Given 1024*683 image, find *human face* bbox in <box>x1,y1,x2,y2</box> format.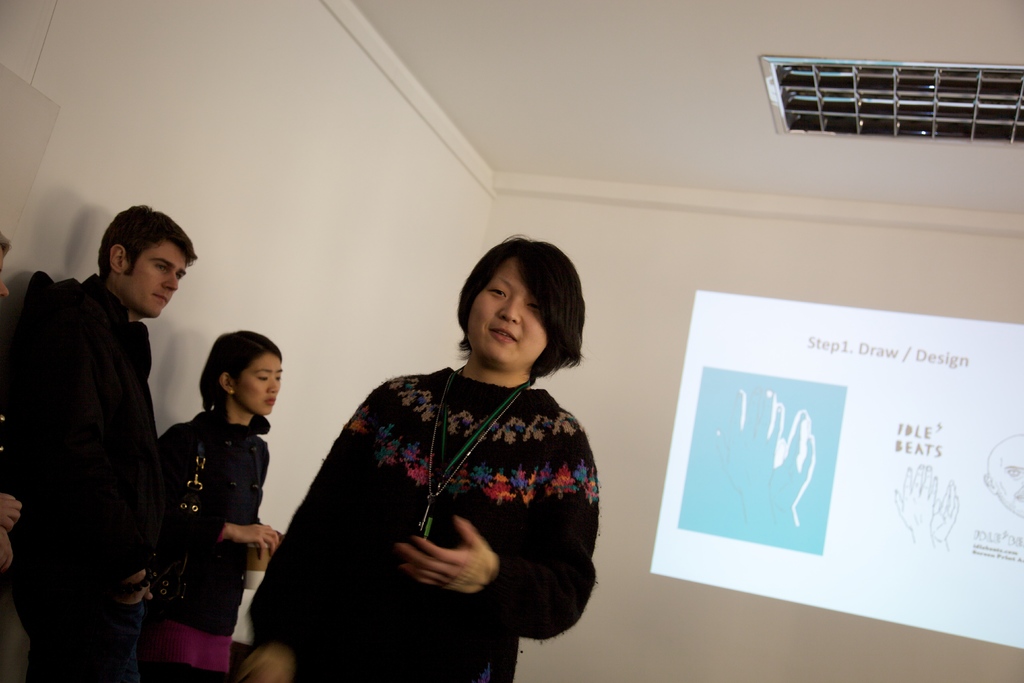
<box>124,243,190,318</box>.
